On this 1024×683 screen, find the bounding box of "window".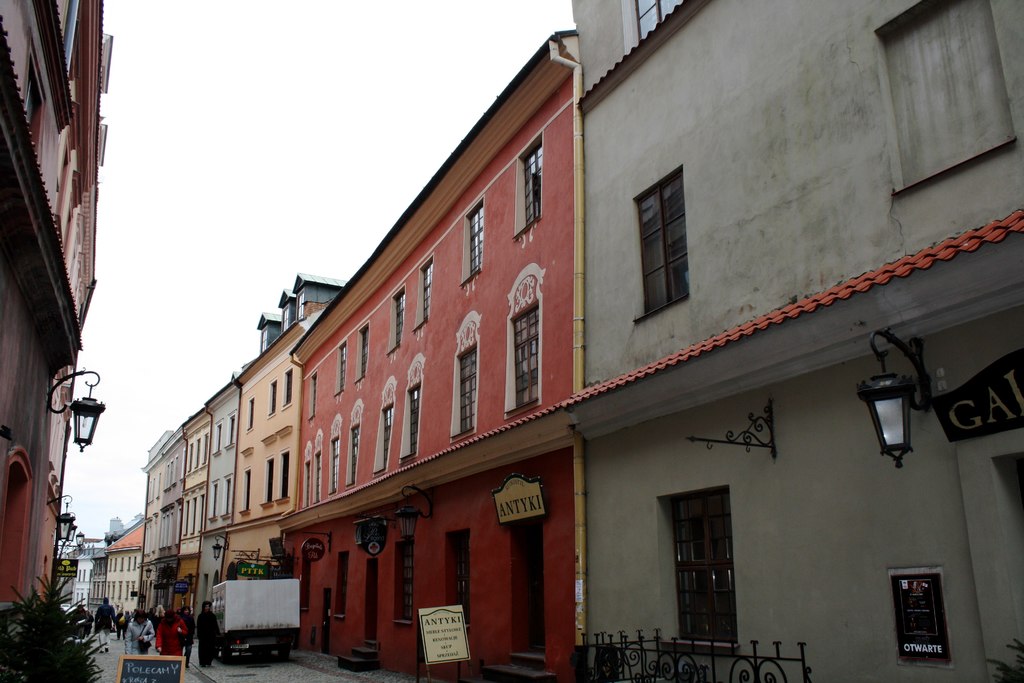
Bounding box: [332, 338, 349, 400].
